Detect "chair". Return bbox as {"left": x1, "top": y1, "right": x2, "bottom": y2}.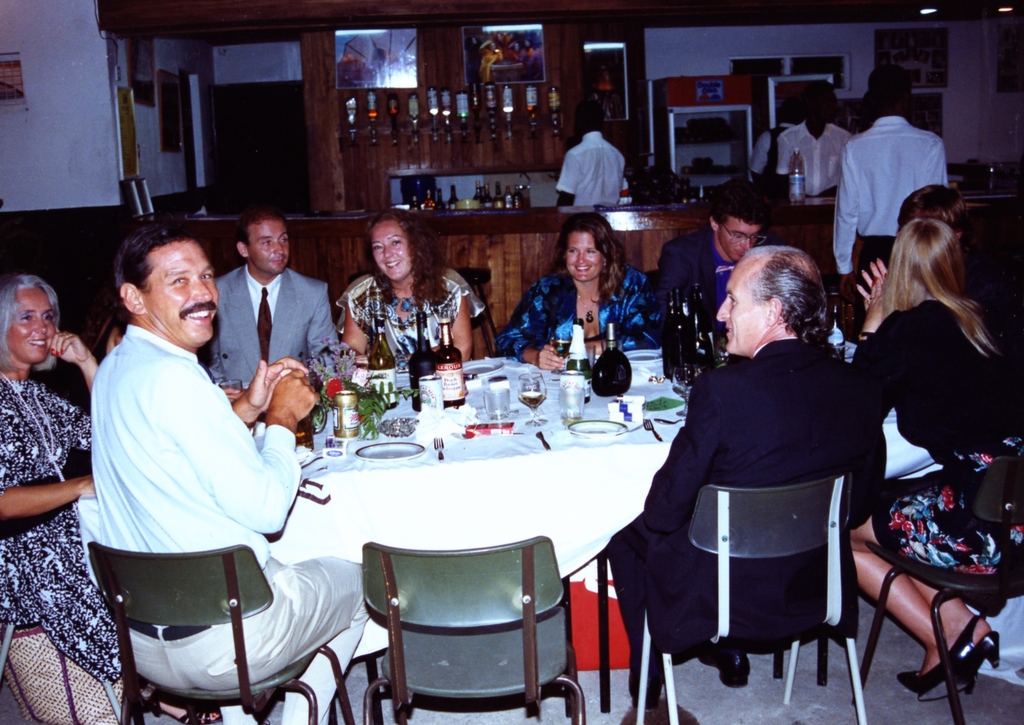
{"left": 450, "top": 272, "right": 505, "bottom": 353}.
